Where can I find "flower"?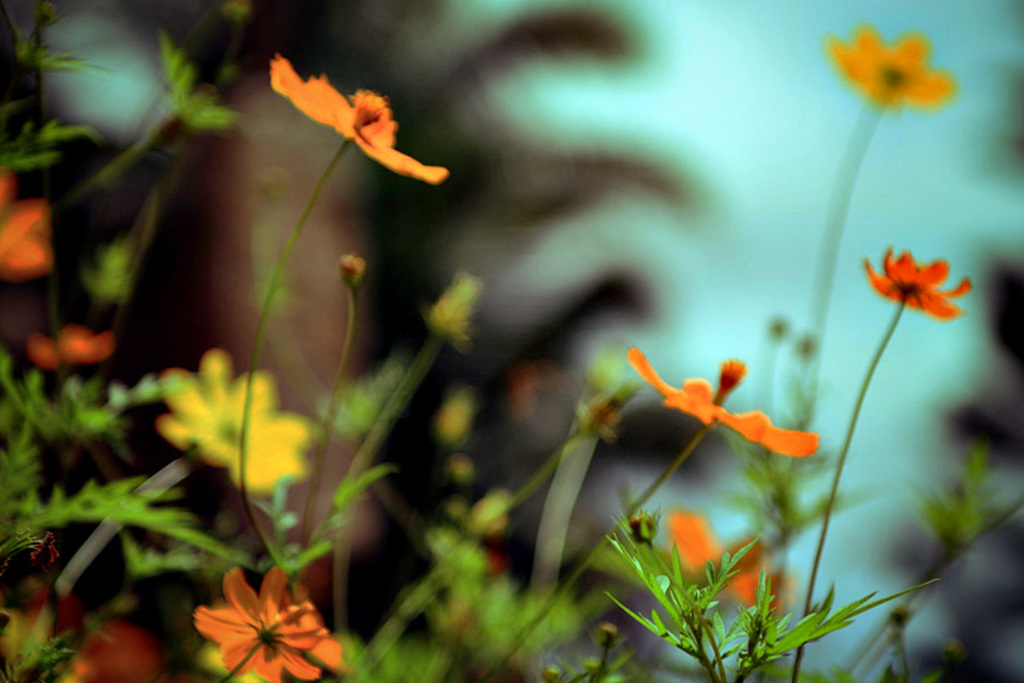
You can find it at l=860, t=247, r=984, b=322.
